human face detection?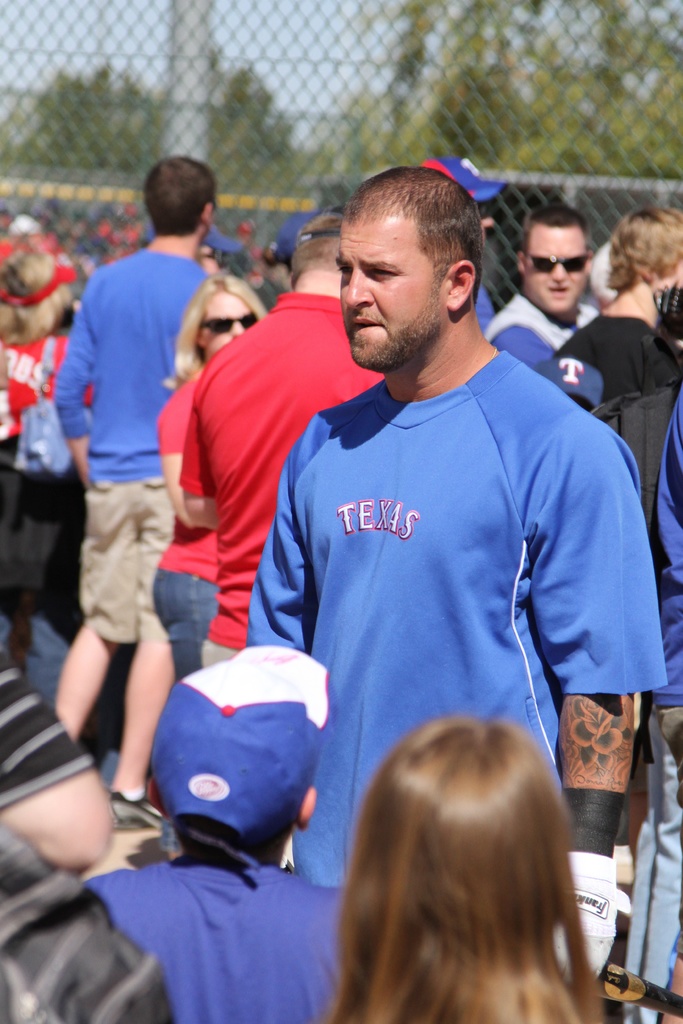
210 294 253 363
